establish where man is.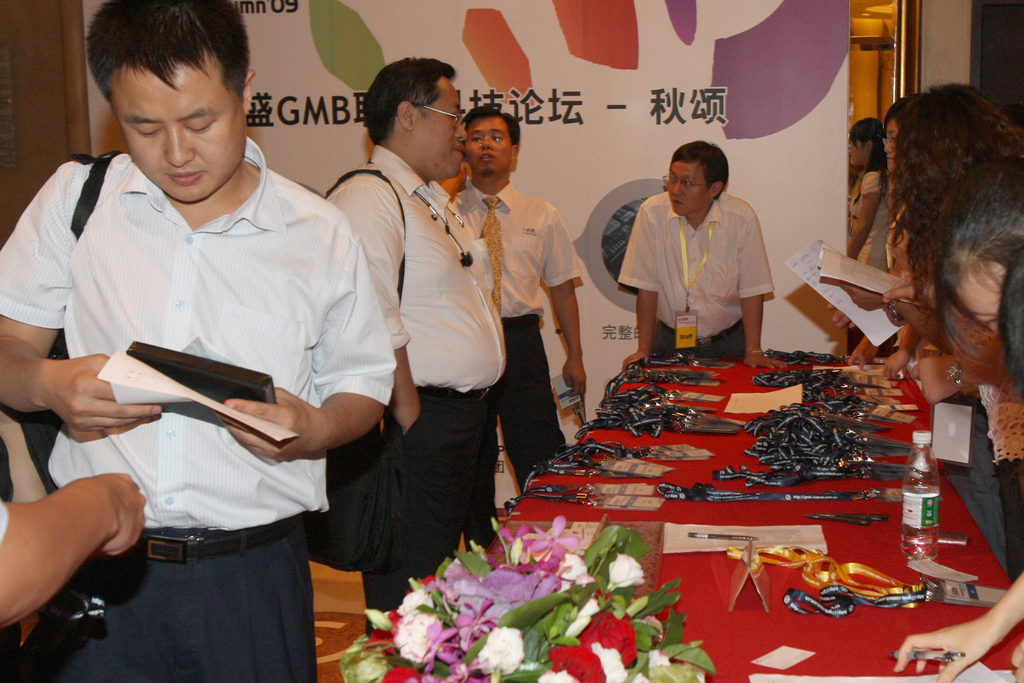
Established at (x1=329, y1=56, x2=505, y2=653).
